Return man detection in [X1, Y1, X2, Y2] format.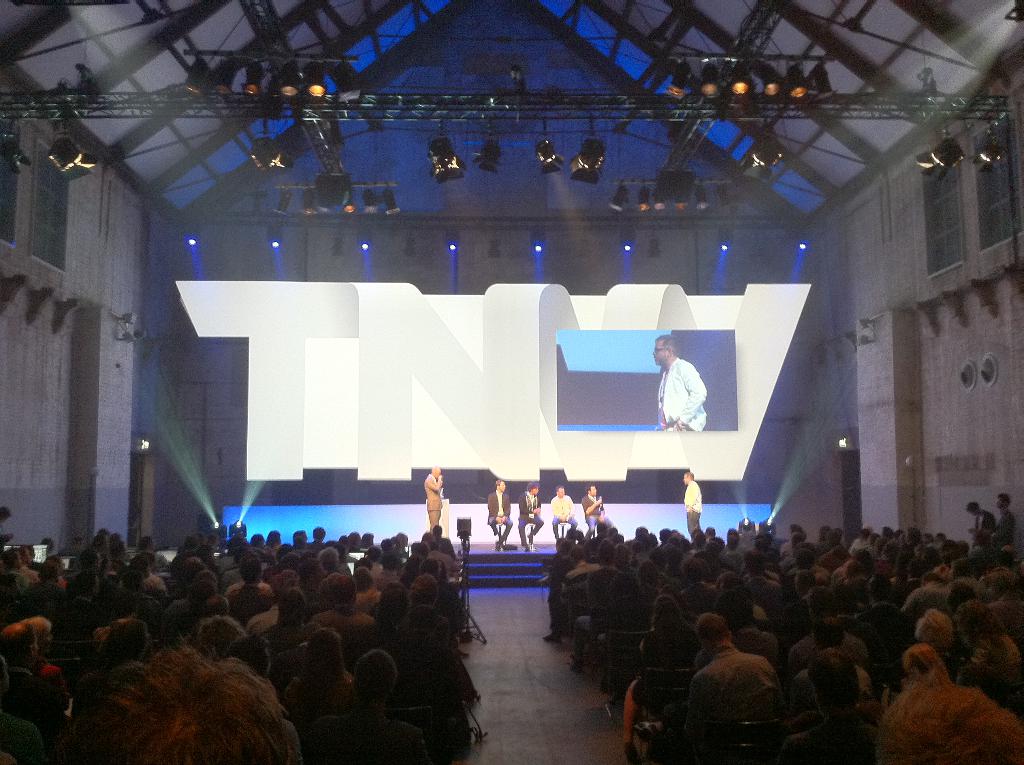
[516, 485, 543, 548].
